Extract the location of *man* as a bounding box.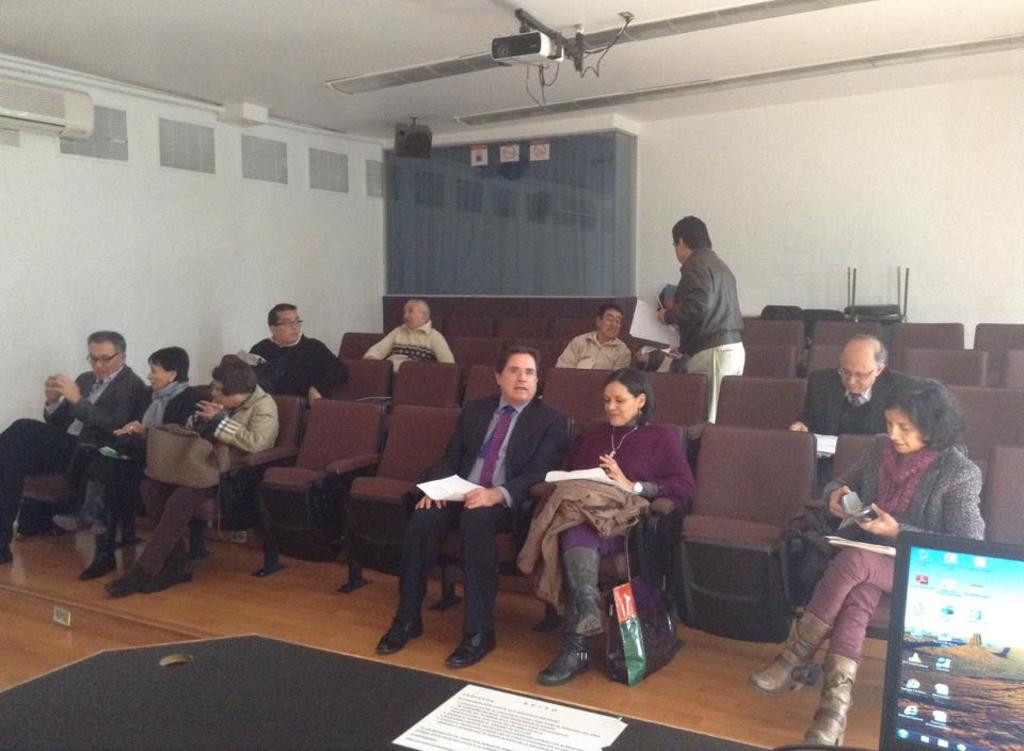
box(0, 327, 144, 562).
